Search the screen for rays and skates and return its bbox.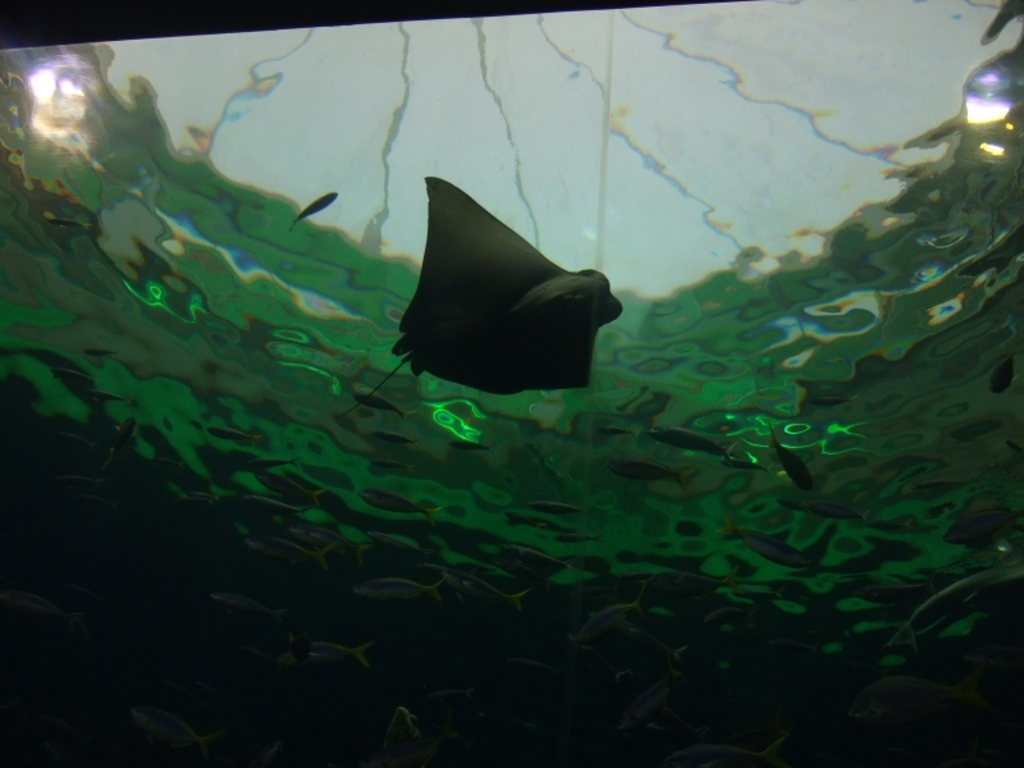
Found: bbox=(370, 157, 625, 388).
